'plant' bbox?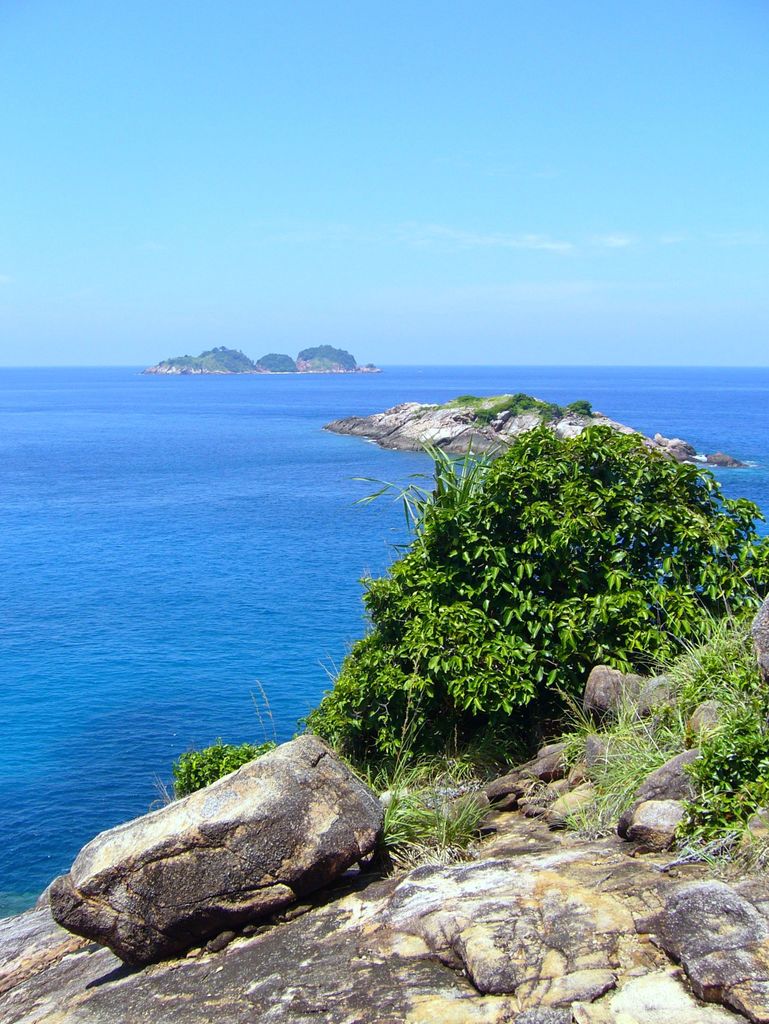
146:737:237:817
